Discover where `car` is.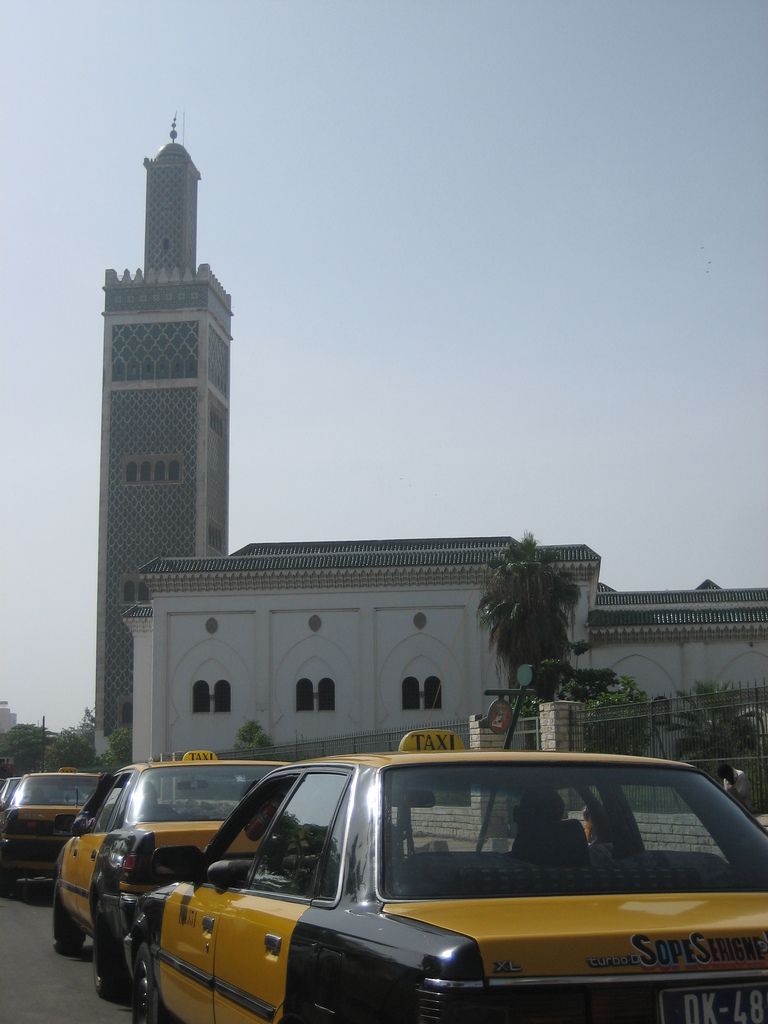
Discovered at (x1=50, y1=750, x2=289, y2=1002).
